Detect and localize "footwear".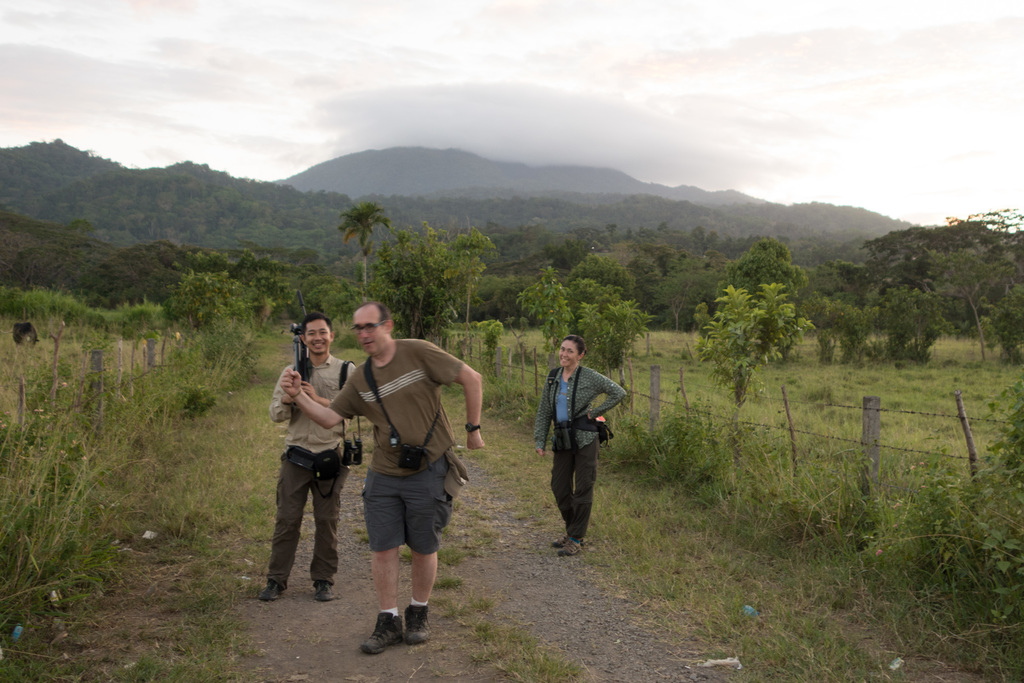
Localized at region(316, 577, 337, 600).
